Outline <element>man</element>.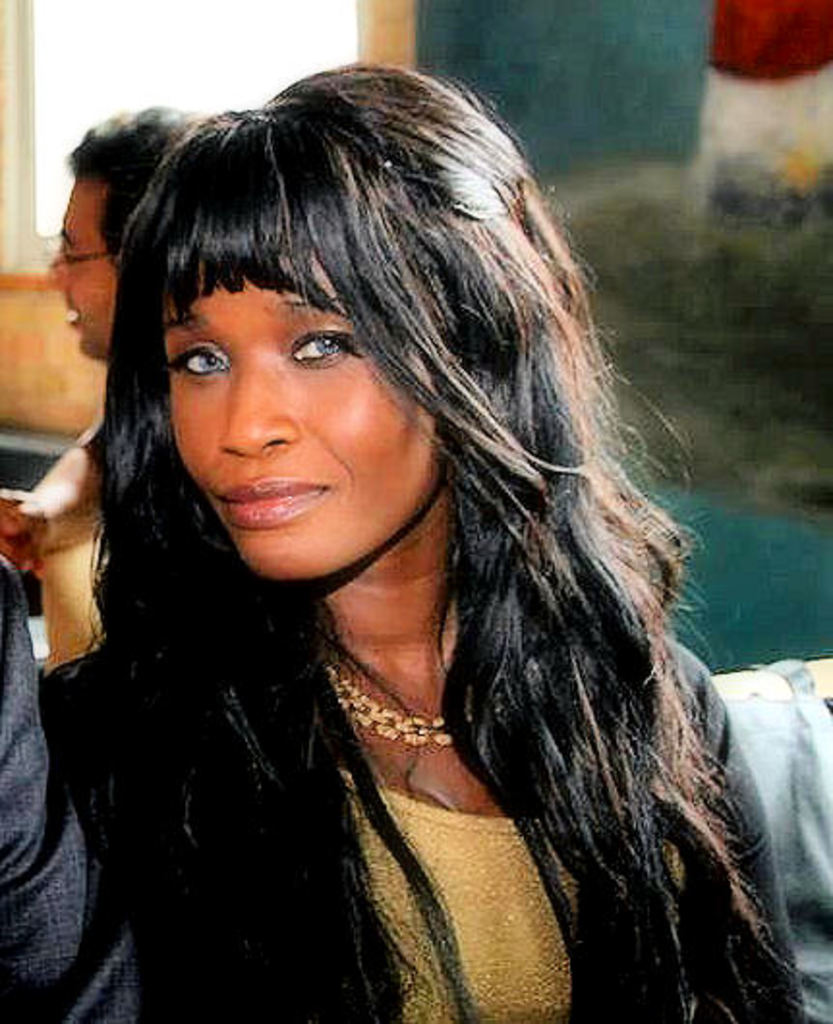
Outline: [left=0, top=100, right=201, bottom=661].
